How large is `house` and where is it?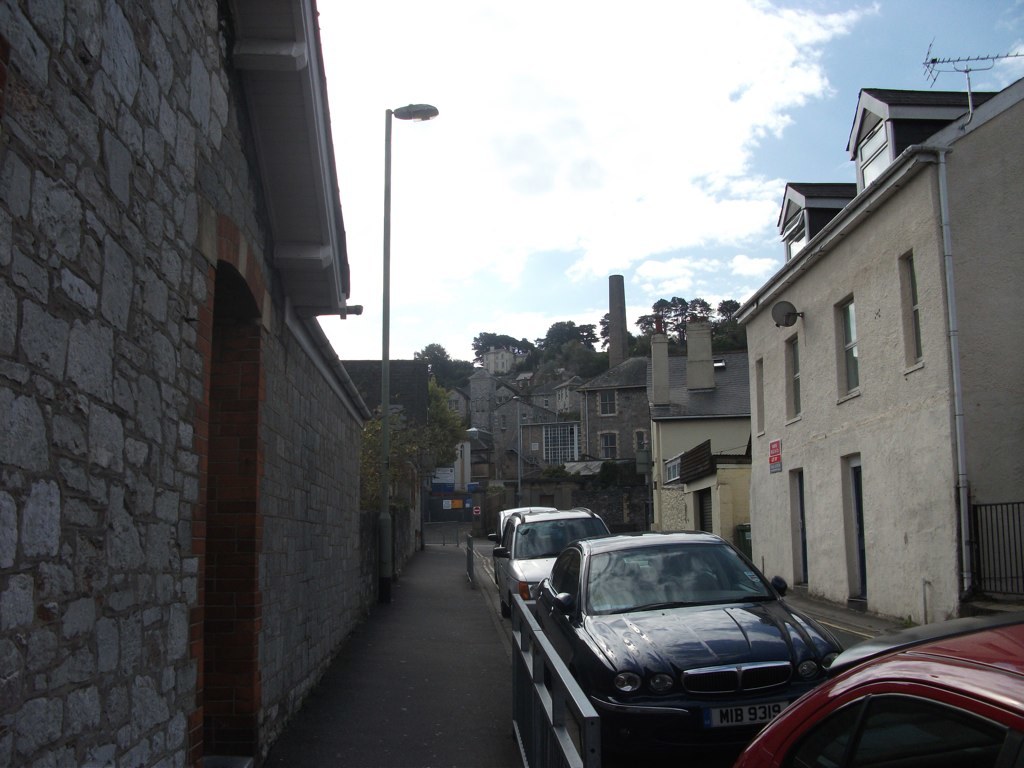
Bounding box: left=517, top=348, right=588, bottom=527.
